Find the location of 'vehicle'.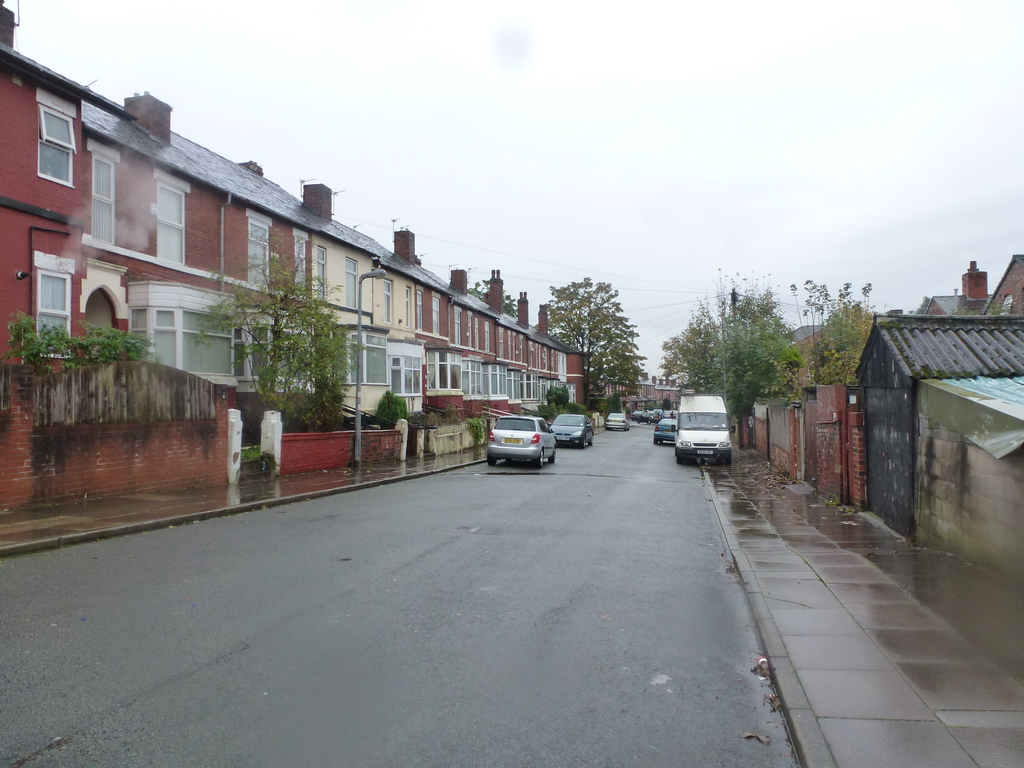
Location: BBox(550, 415, 596, 452).
